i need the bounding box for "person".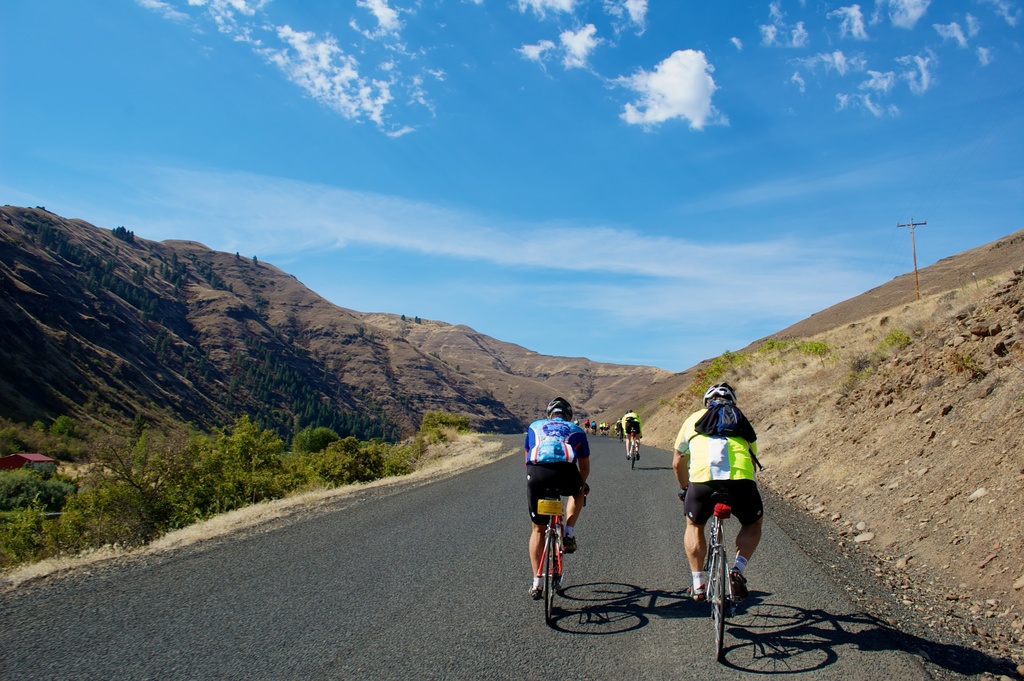
Here it is: (x1=612, y1=416, x2=630, y2=438).
